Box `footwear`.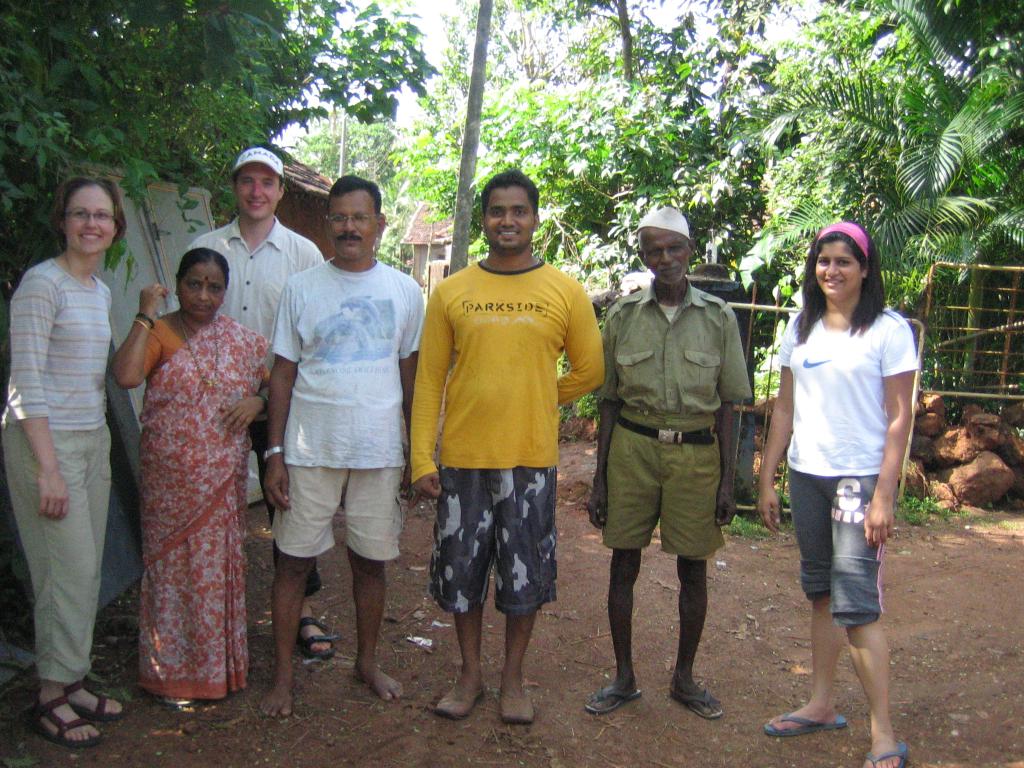
locate(585, 682, 642, 710).
